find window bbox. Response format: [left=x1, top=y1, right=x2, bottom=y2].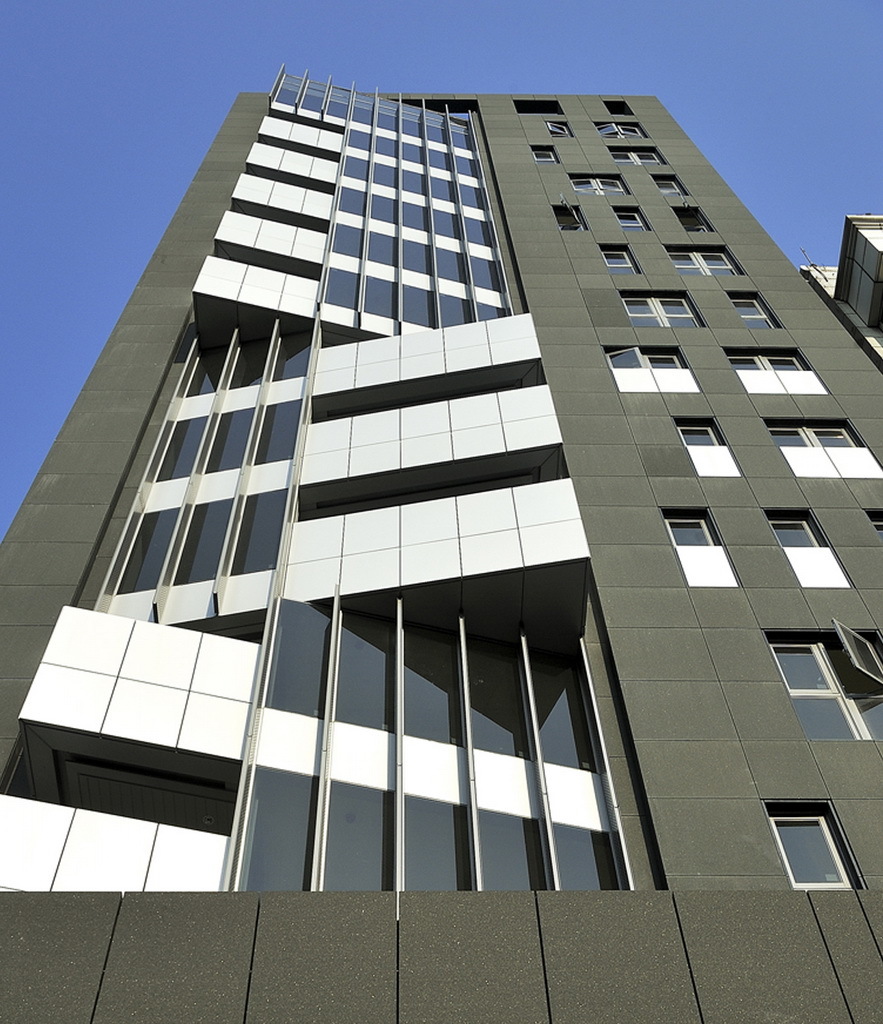
[left=776, top=519, right=843, bottom=586].
